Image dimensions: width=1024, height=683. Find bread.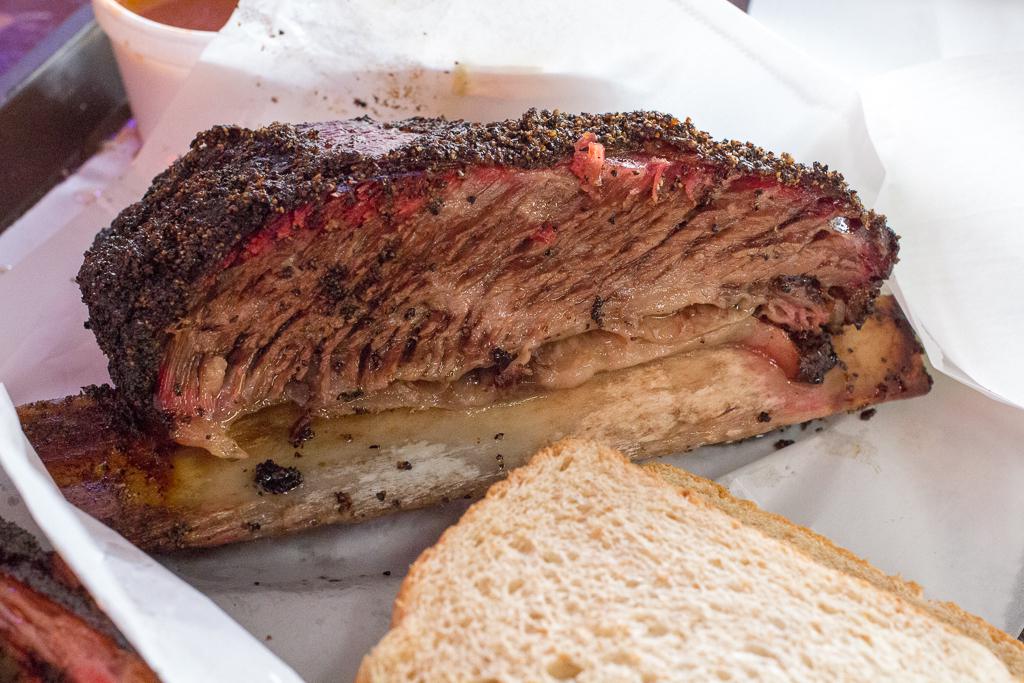
Rect(355, 439, 967, 672).
